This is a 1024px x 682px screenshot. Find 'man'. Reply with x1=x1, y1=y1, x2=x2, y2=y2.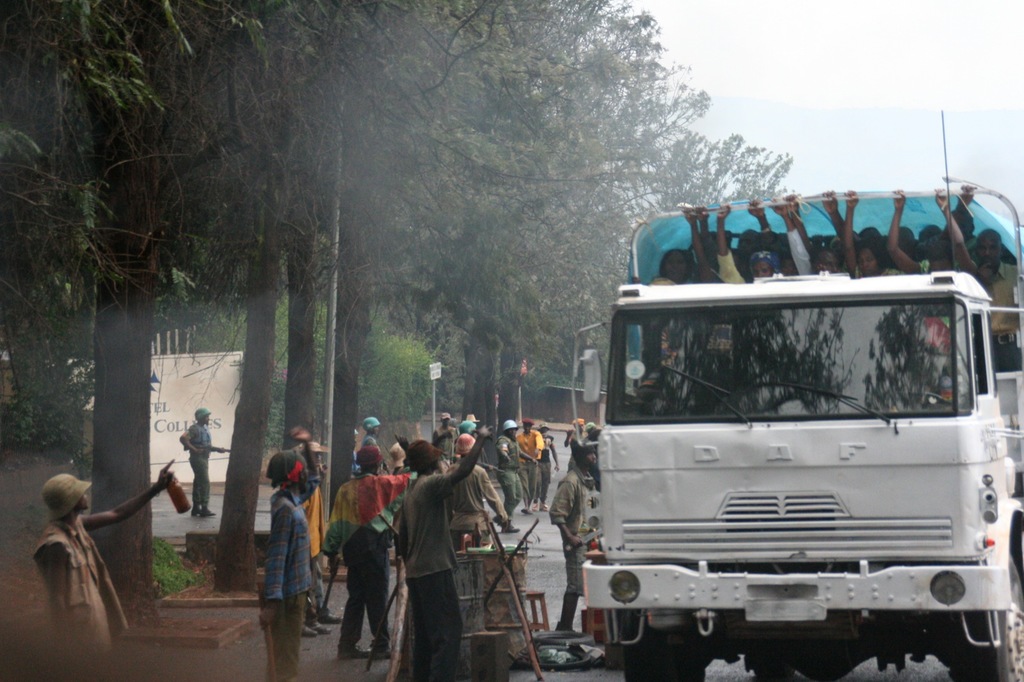
x1=736, y1=196, x2=776, y2=279.
